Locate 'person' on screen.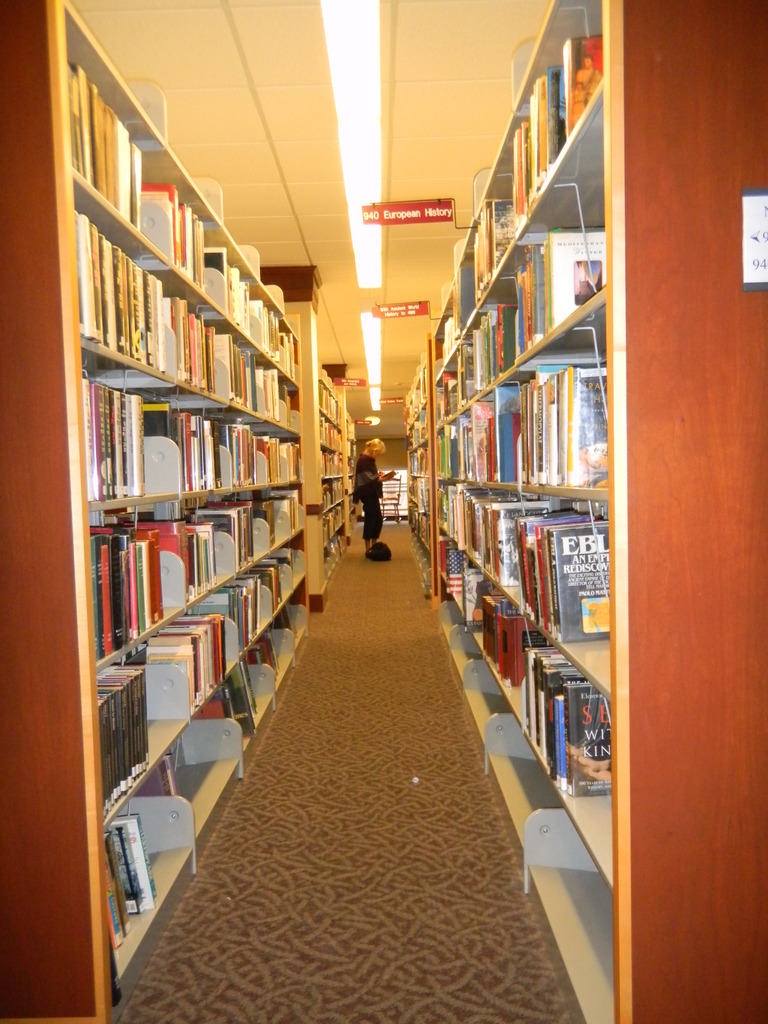
On screen at select_region(569, 78, 588, 127).
